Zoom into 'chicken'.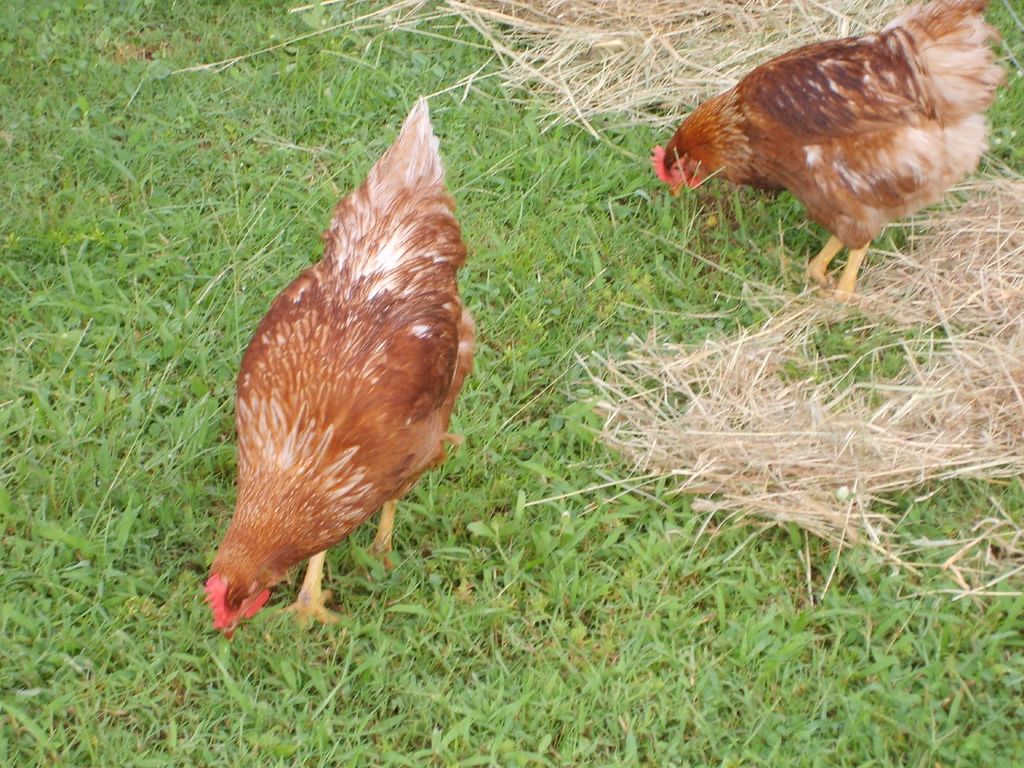
Zoom target: bbox=(218, 94, 474, 645).
